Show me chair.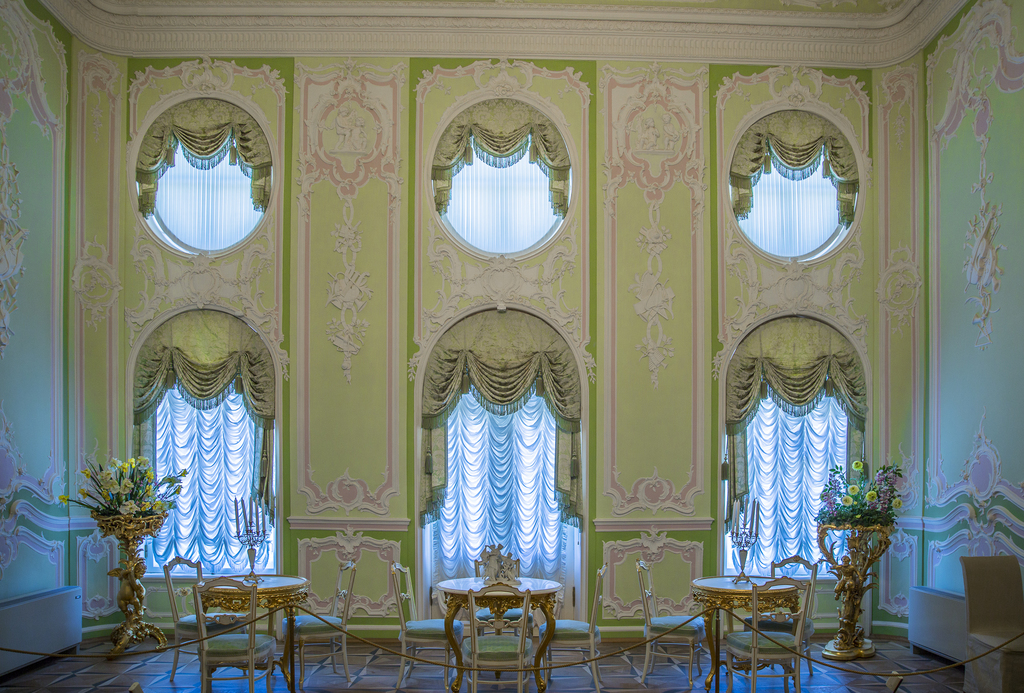
chair is here: (282,564,355,683).
